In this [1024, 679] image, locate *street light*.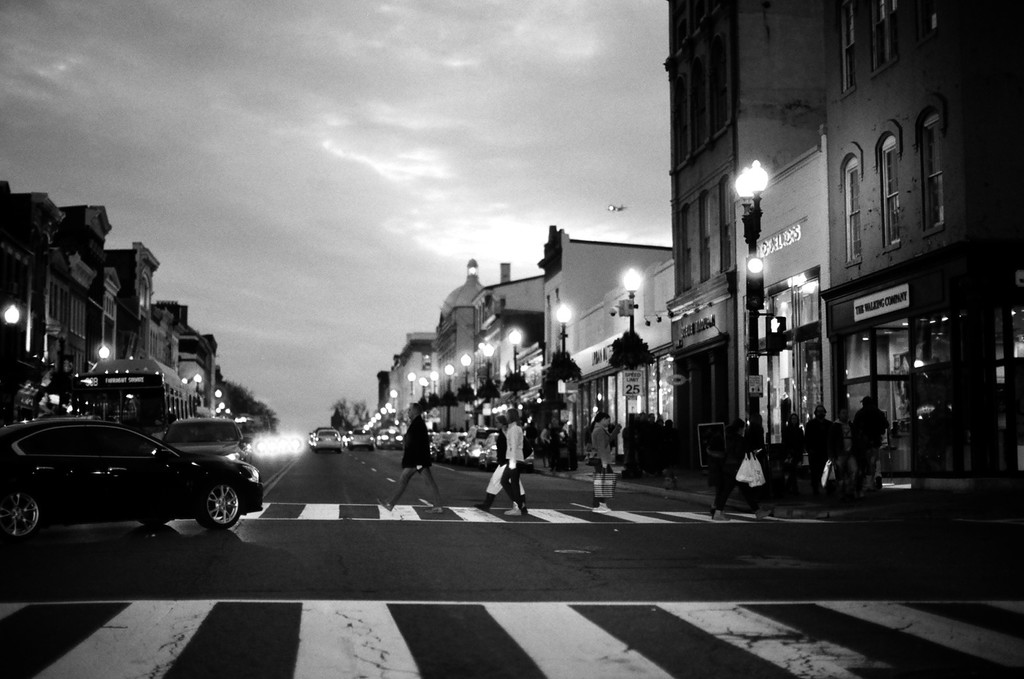
Bounding box: <region>735, 156, 770, 457</region>.
